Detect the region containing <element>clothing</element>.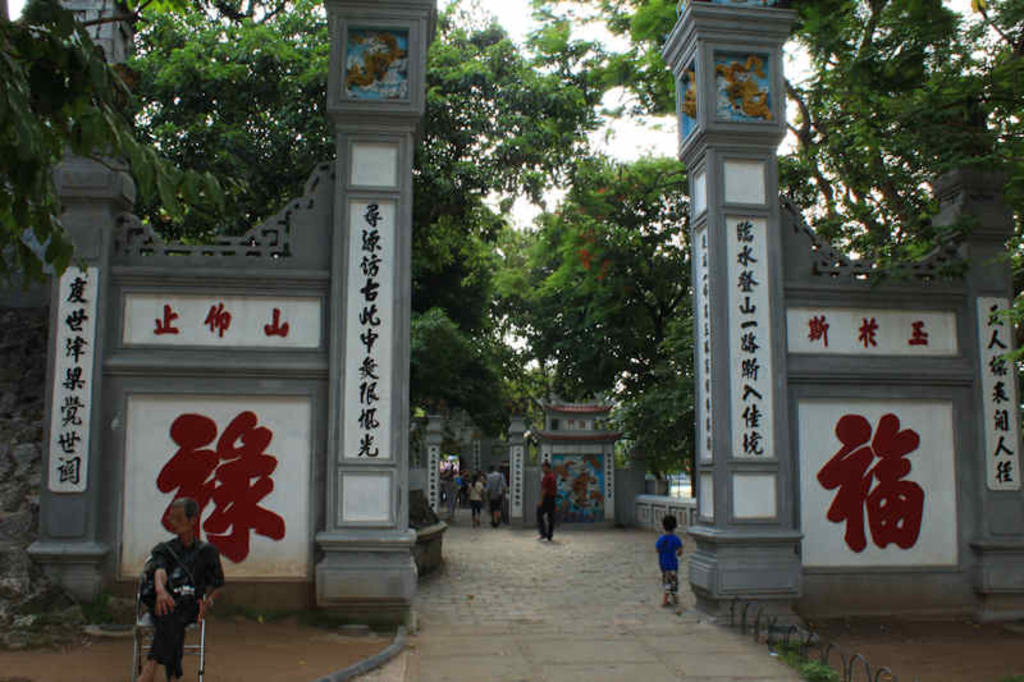
pyautogui.locateOnScreen(485, 471, 506, 517).
